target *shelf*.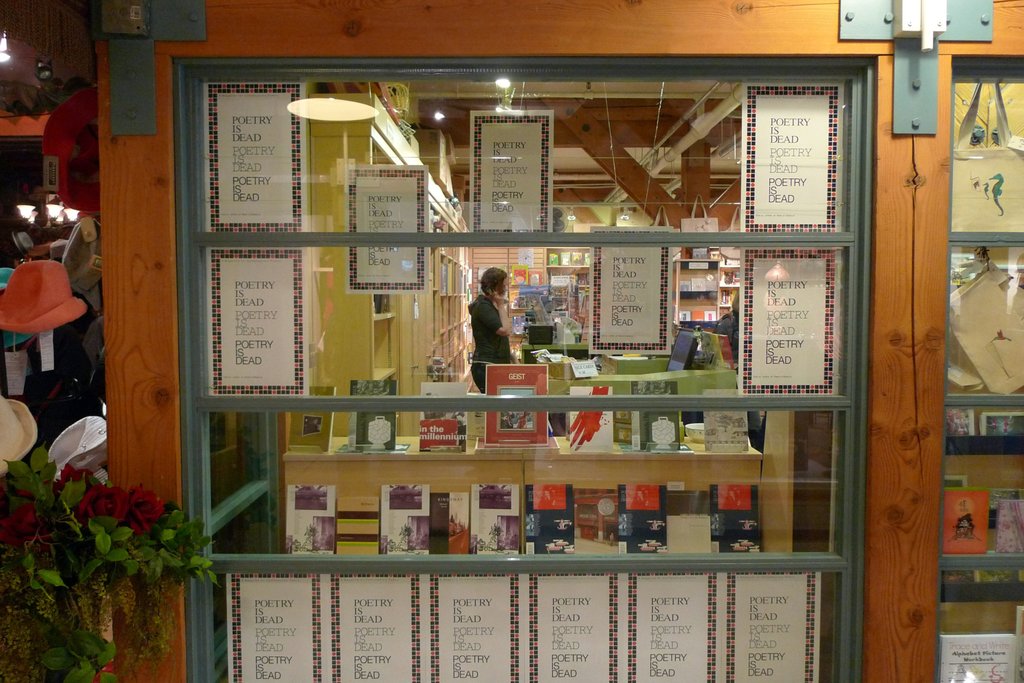
Target region: 539,232,604,355.
